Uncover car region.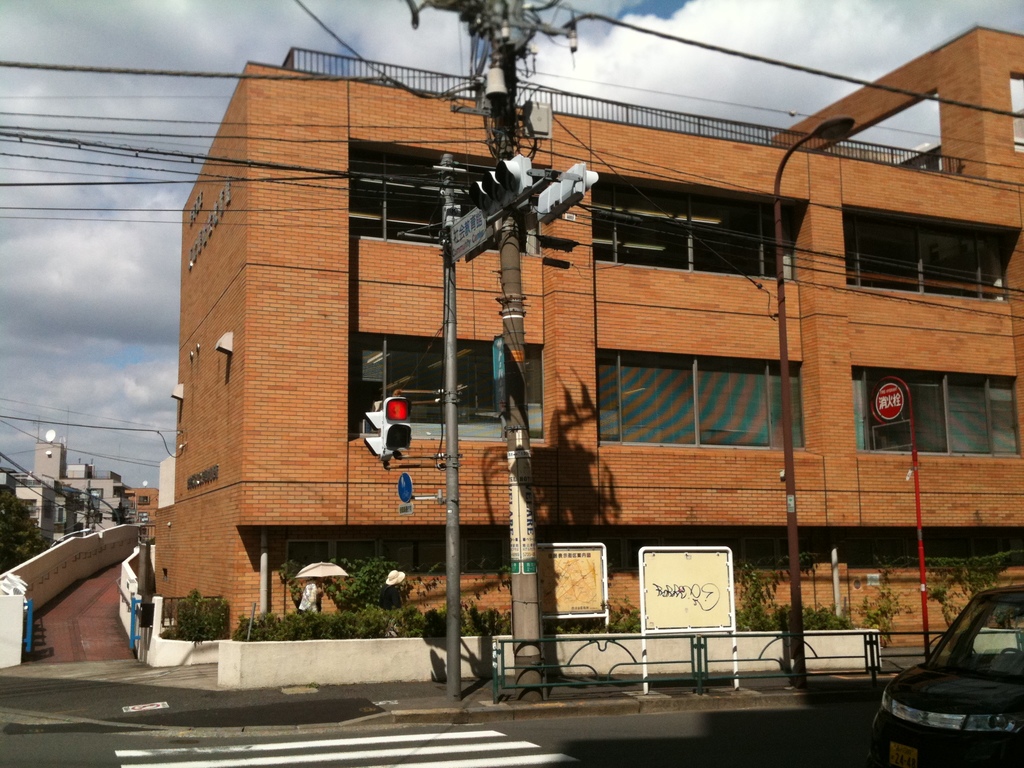
Uncovered: detection(847, 611, 1020, 762).
